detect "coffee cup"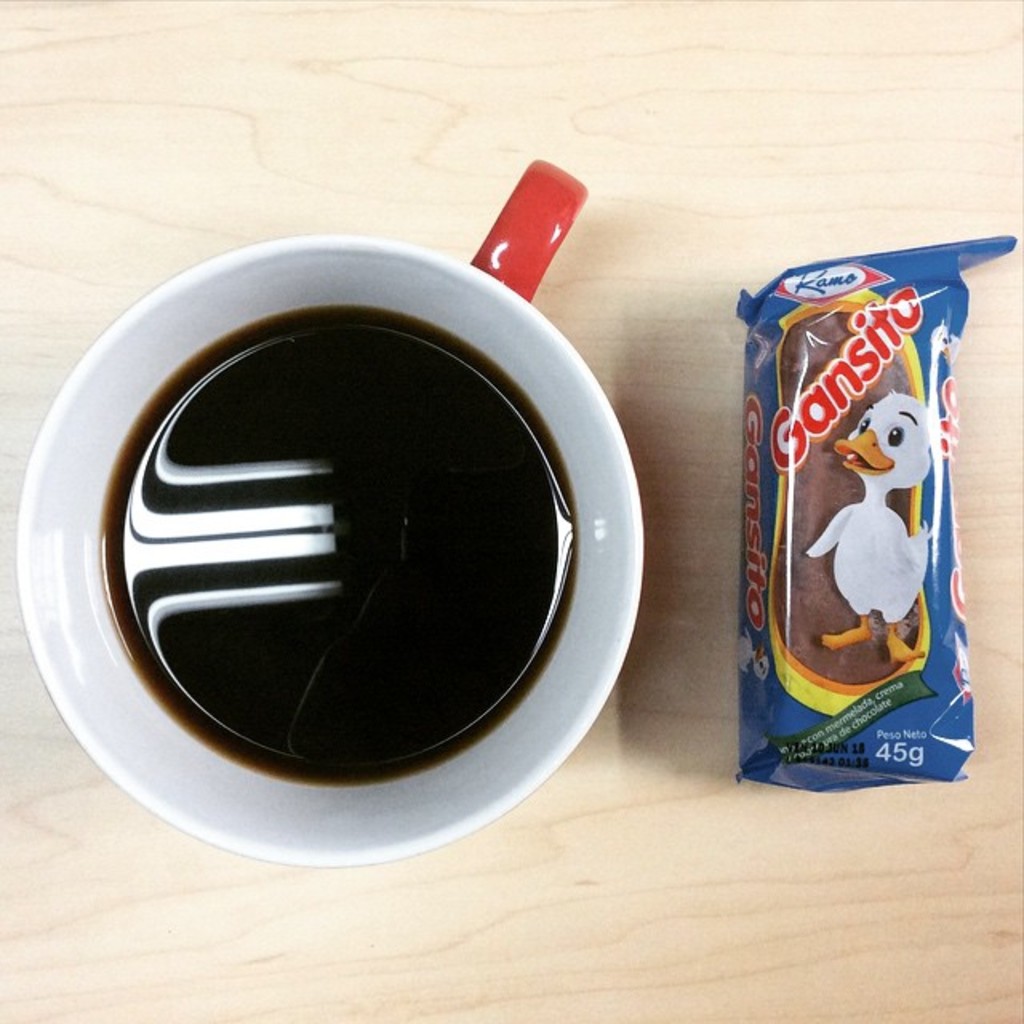
[left=13, top=155, right=642, bottom=872]
